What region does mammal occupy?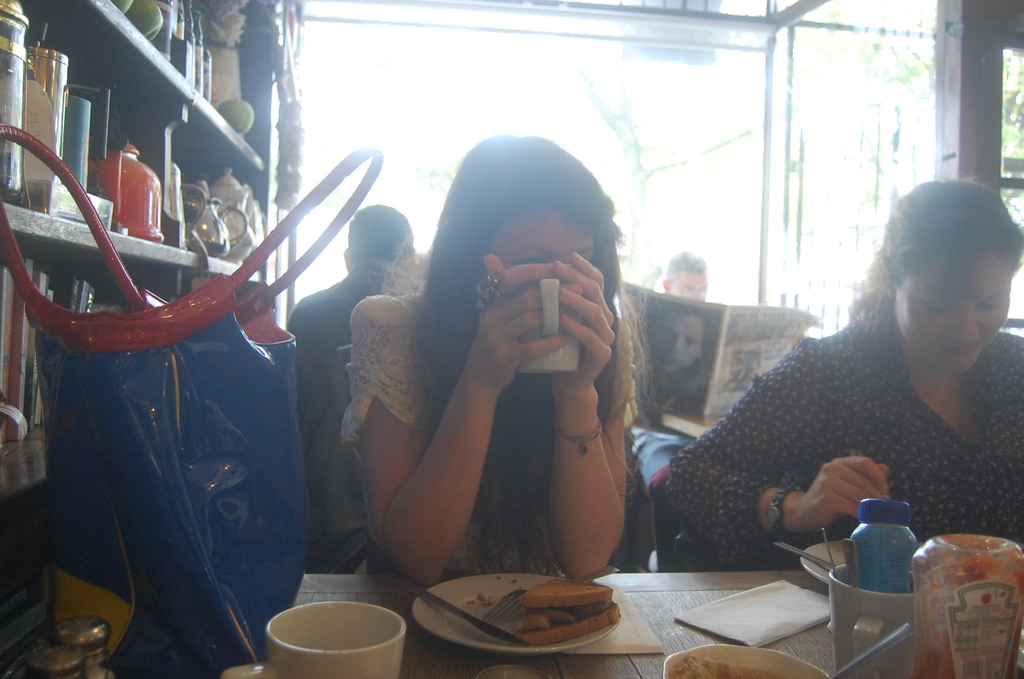
657,307,711,413.
